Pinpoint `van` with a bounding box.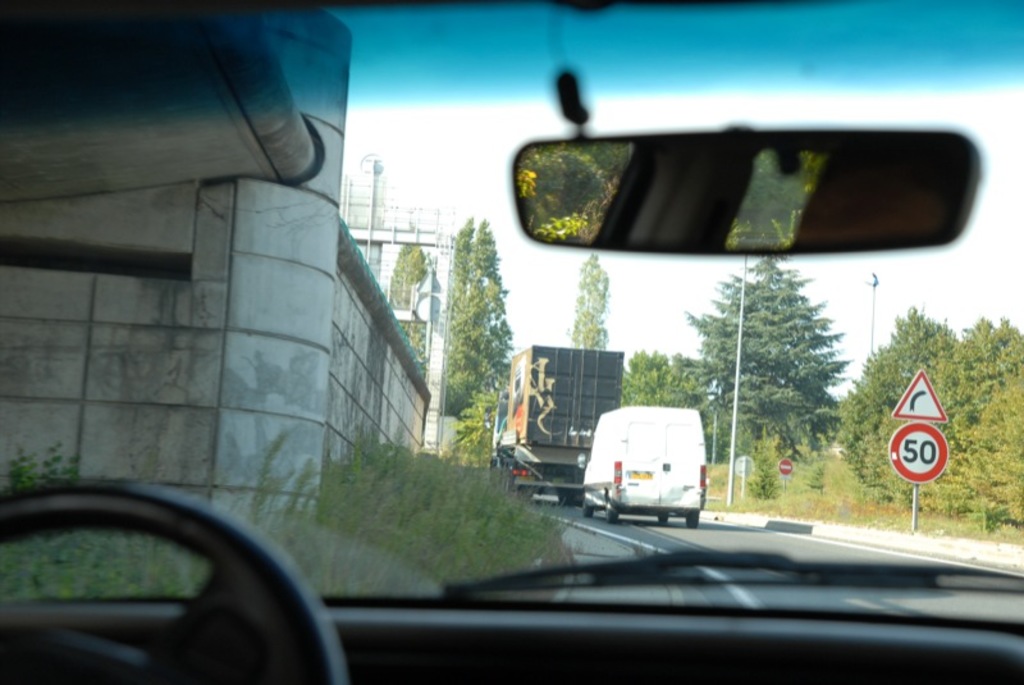
582, 401, 709, 526.
